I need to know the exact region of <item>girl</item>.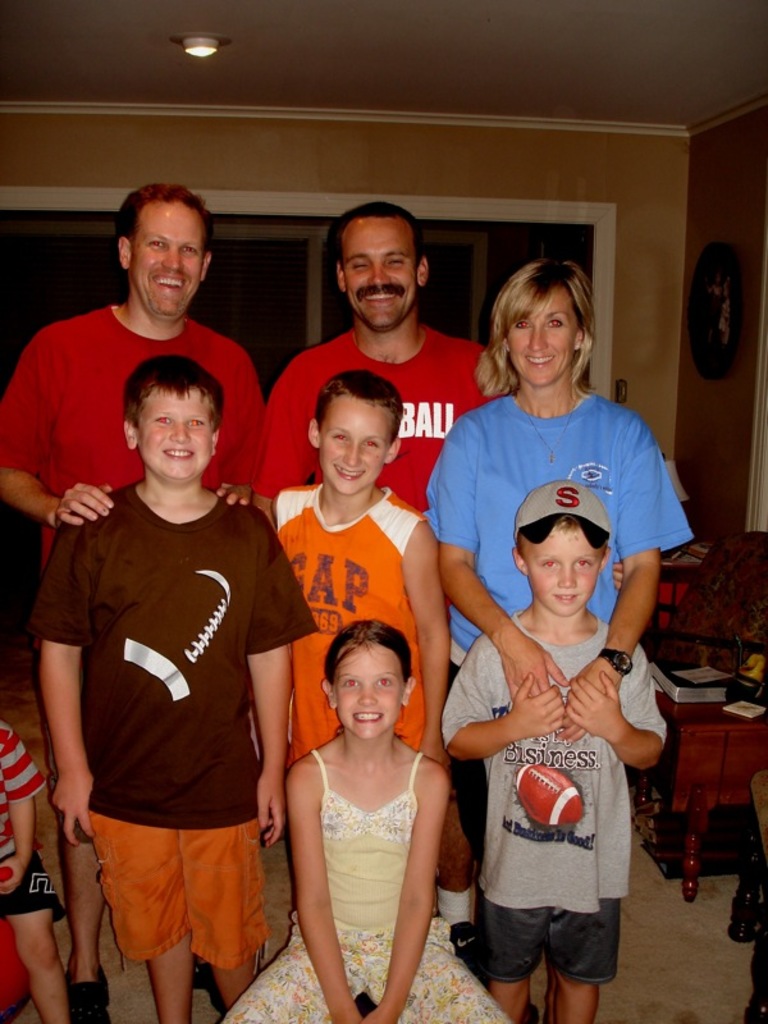
Region: bbox(227, 623, 509, 1023).
